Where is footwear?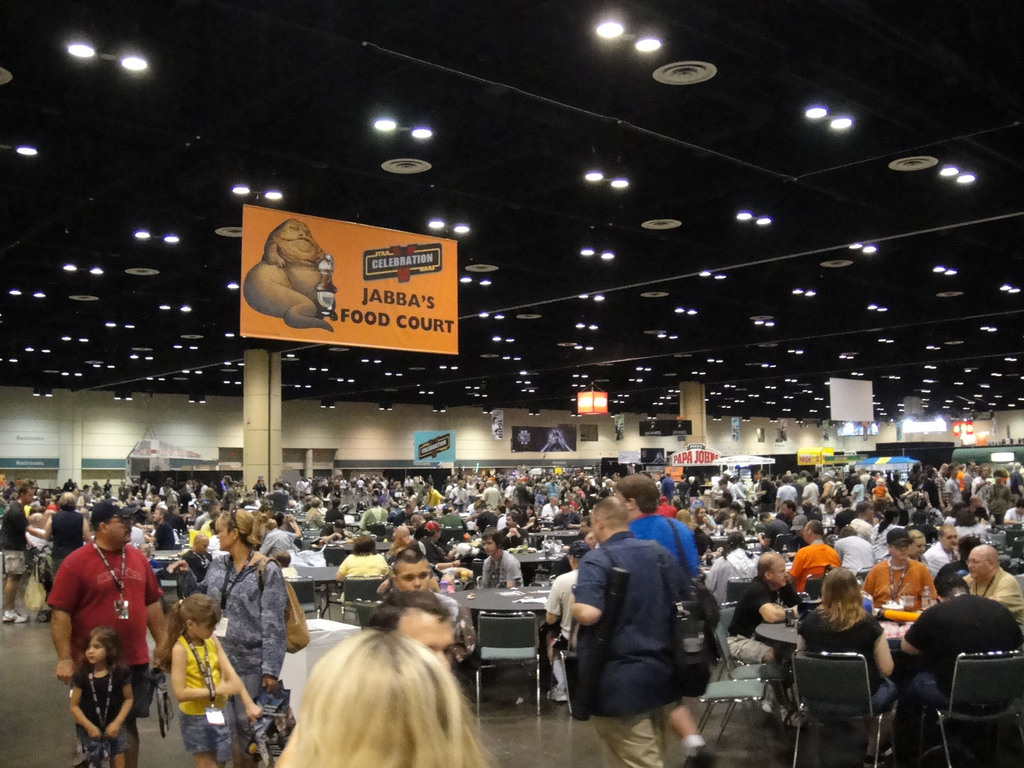
[left=778, top=706, right=805, bottom=729].
